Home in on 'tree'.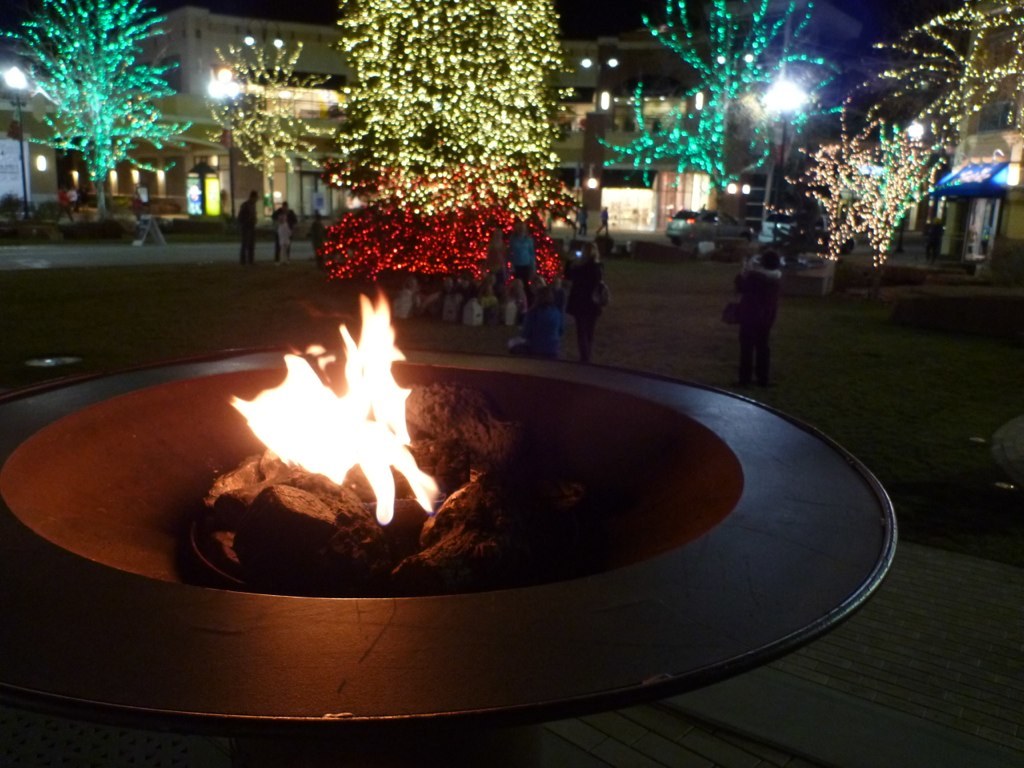
Homed in at rect(313, 0, 566, 308).
